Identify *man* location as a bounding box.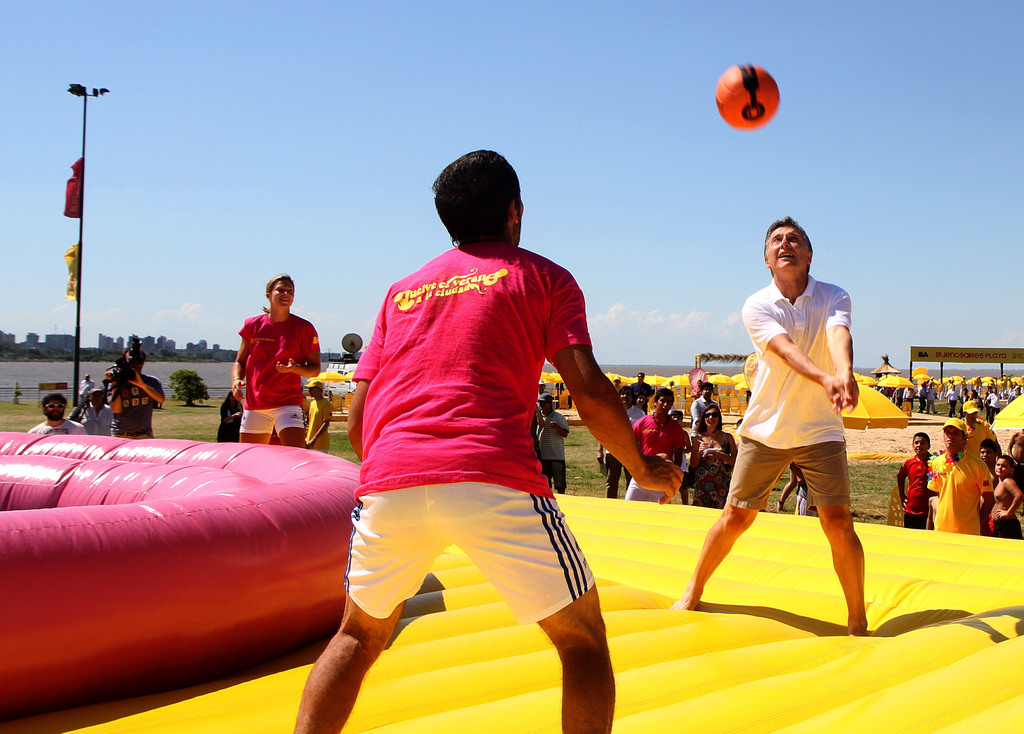
(628,368,666,414).
